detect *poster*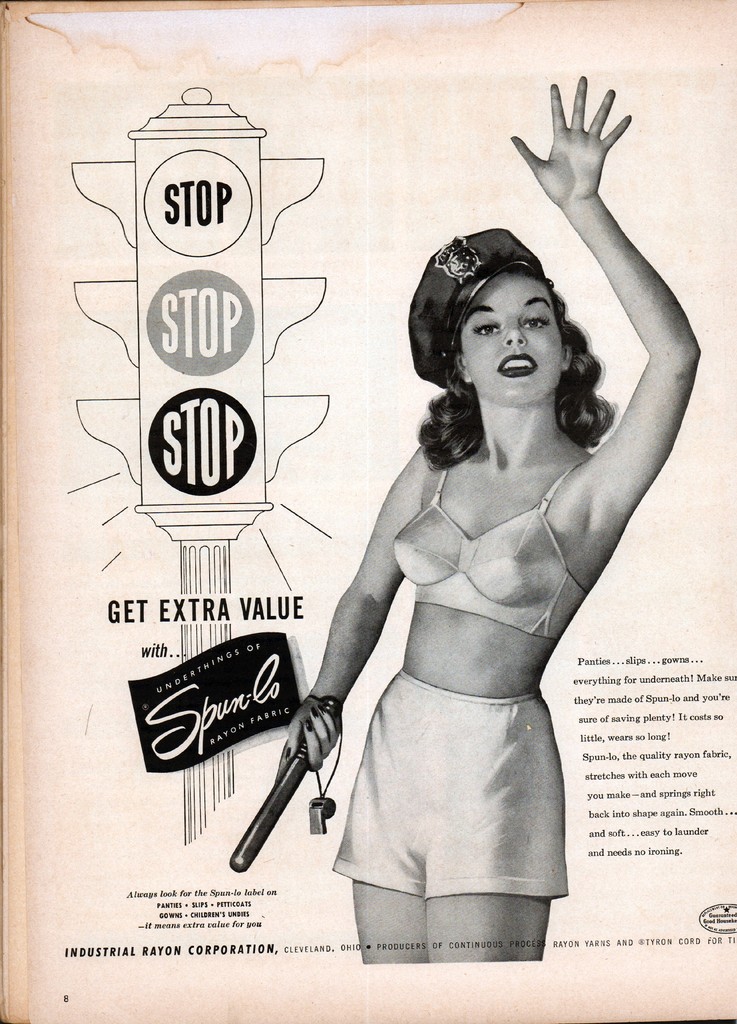
0/0/736/1023
